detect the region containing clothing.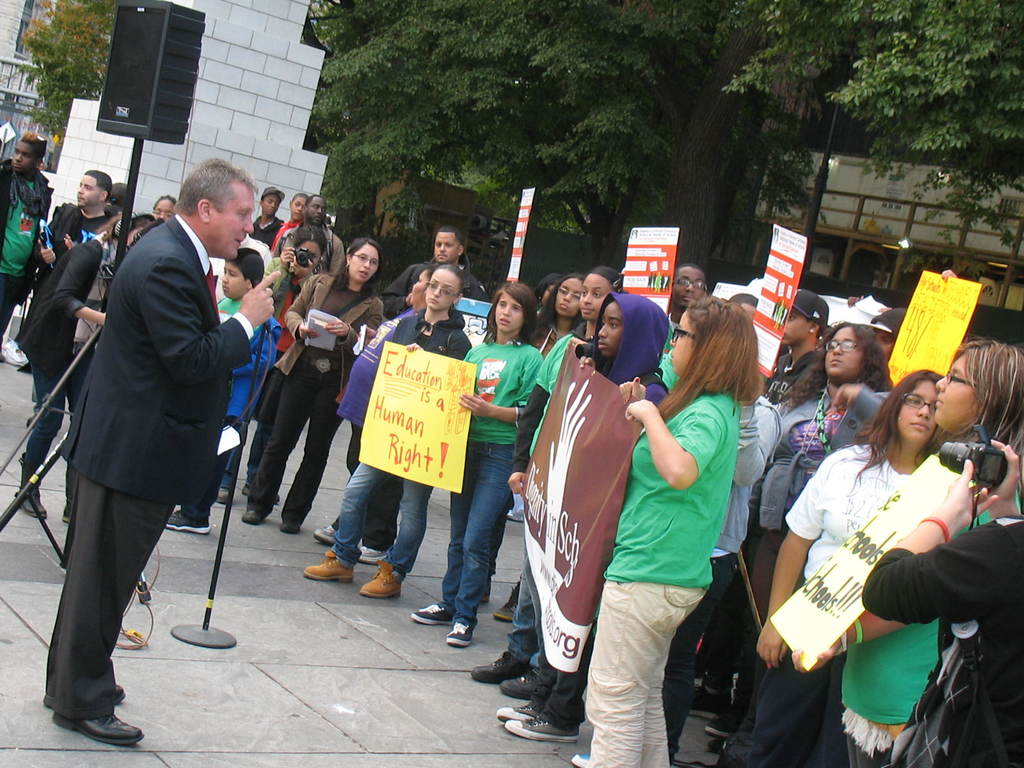
select_region(799, 458, 908, 618).
